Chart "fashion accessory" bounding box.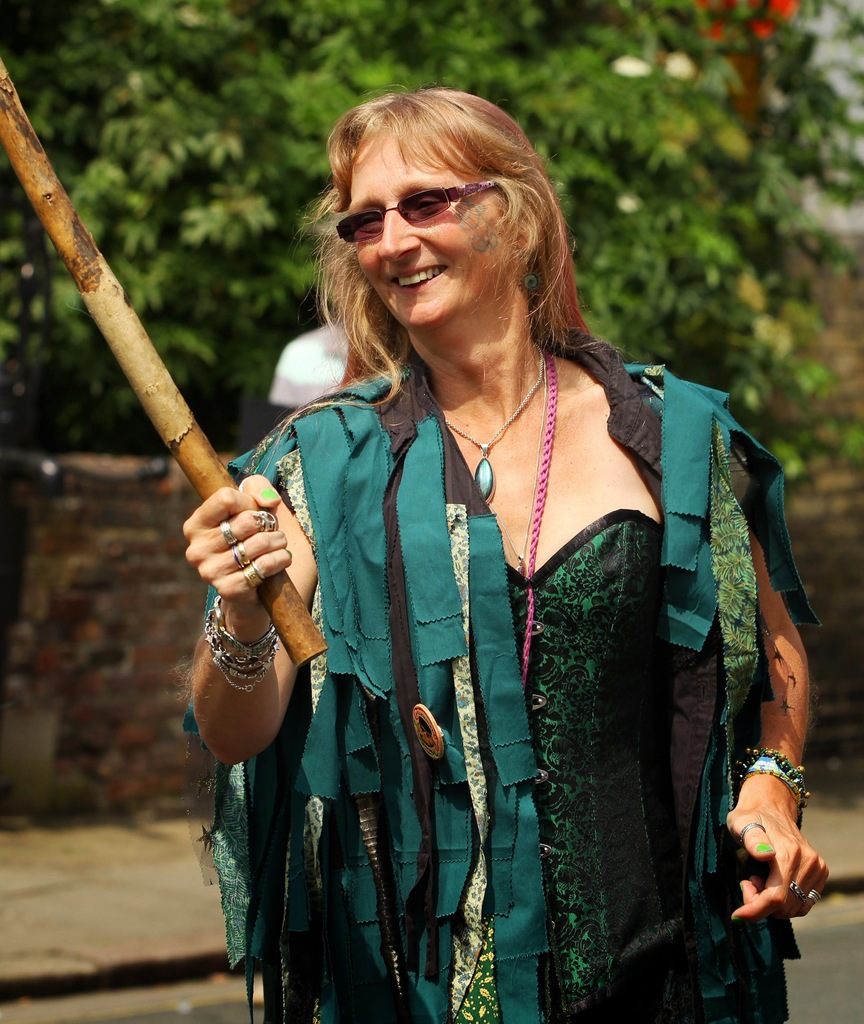
Charted: 729:753:806:823.
